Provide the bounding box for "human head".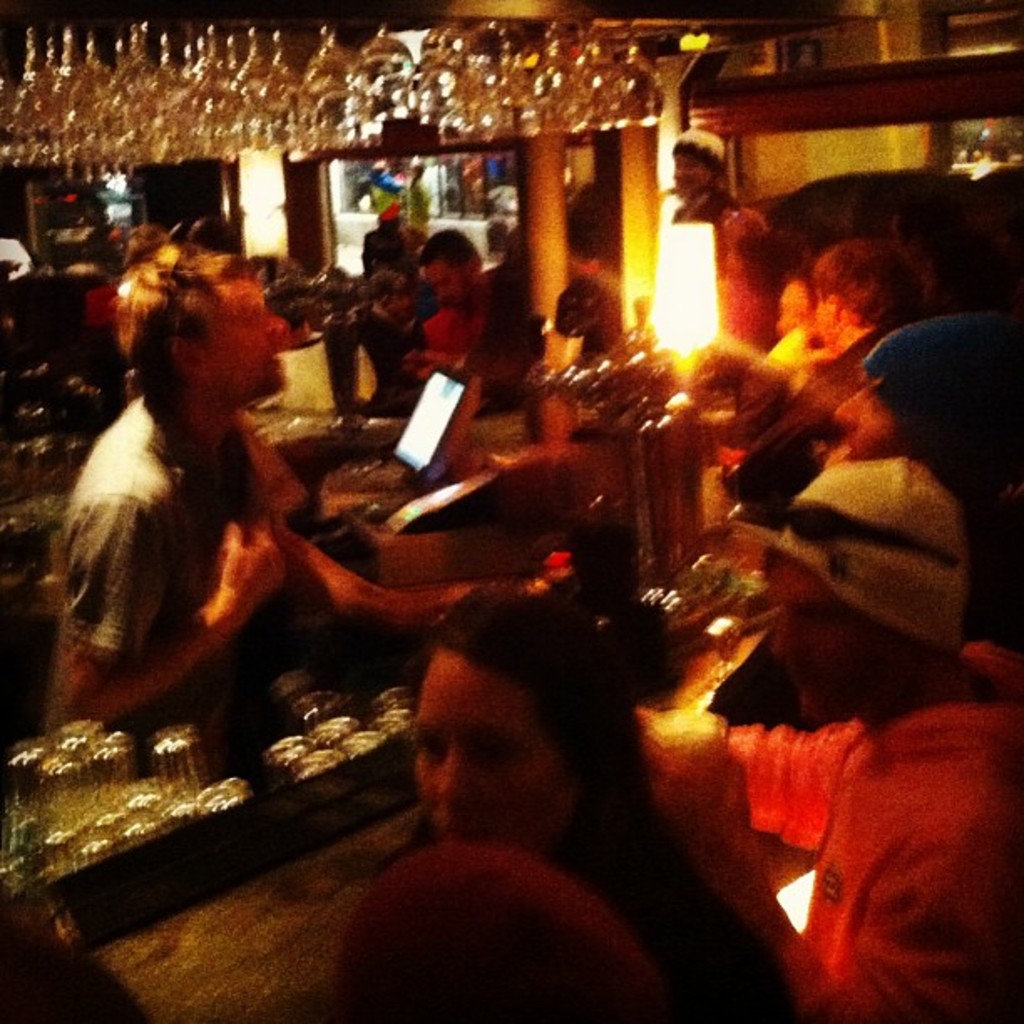
Rect(413, 228, 482, 316).
